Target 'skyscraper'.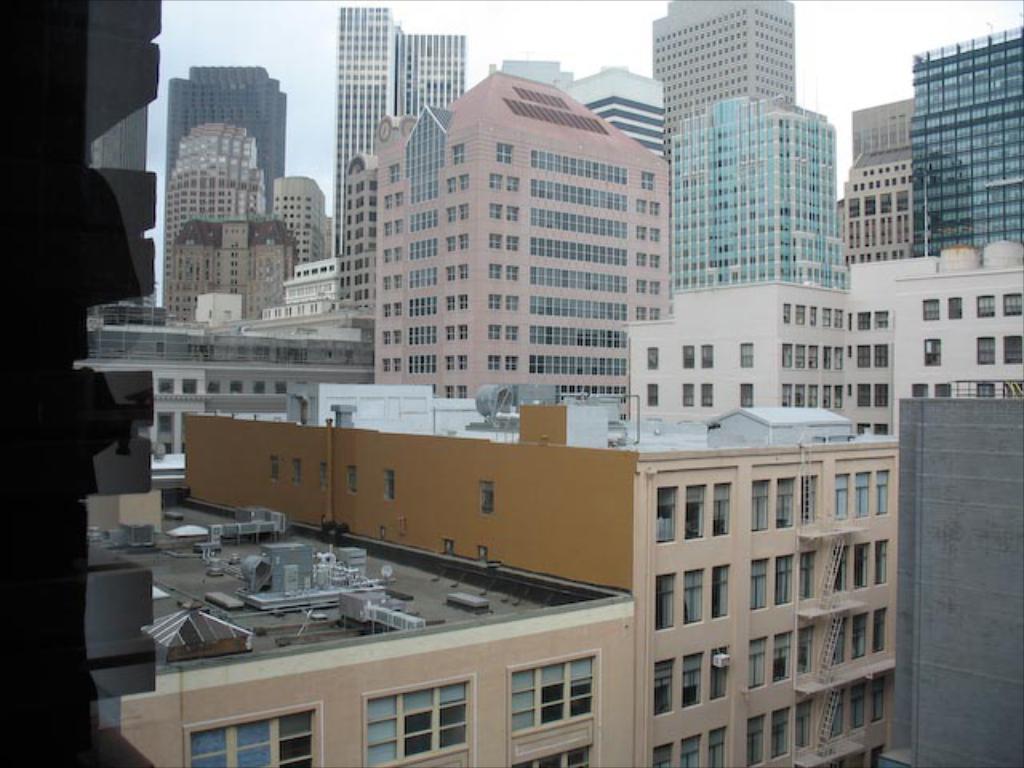
Target region: locate(339, 3, 467, 210).
